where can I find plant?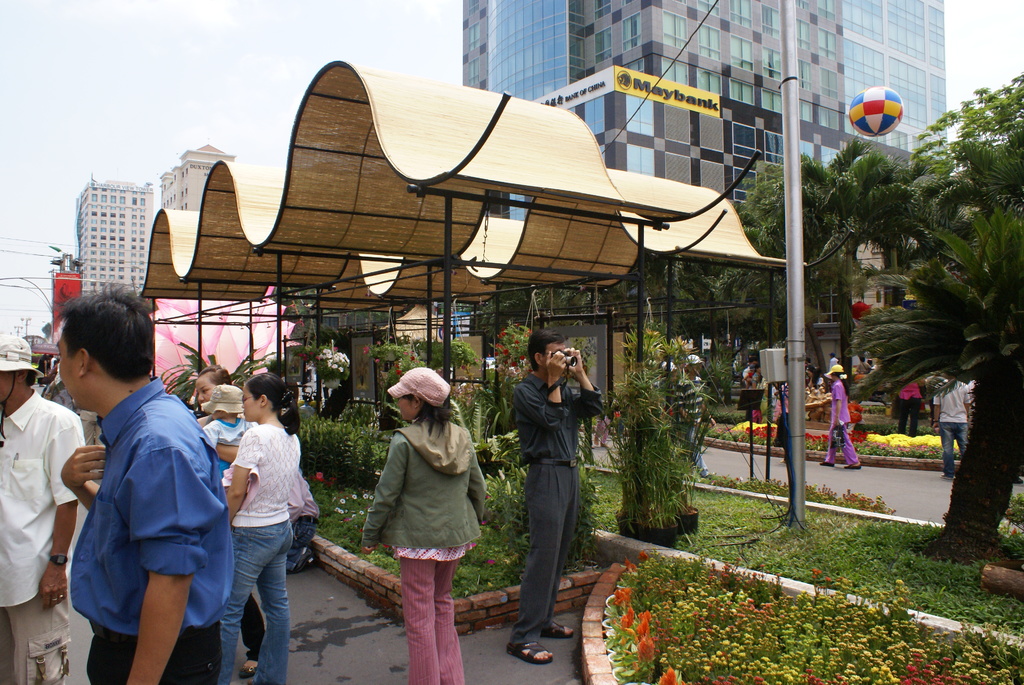
You can find it at 607 294 715 548.
